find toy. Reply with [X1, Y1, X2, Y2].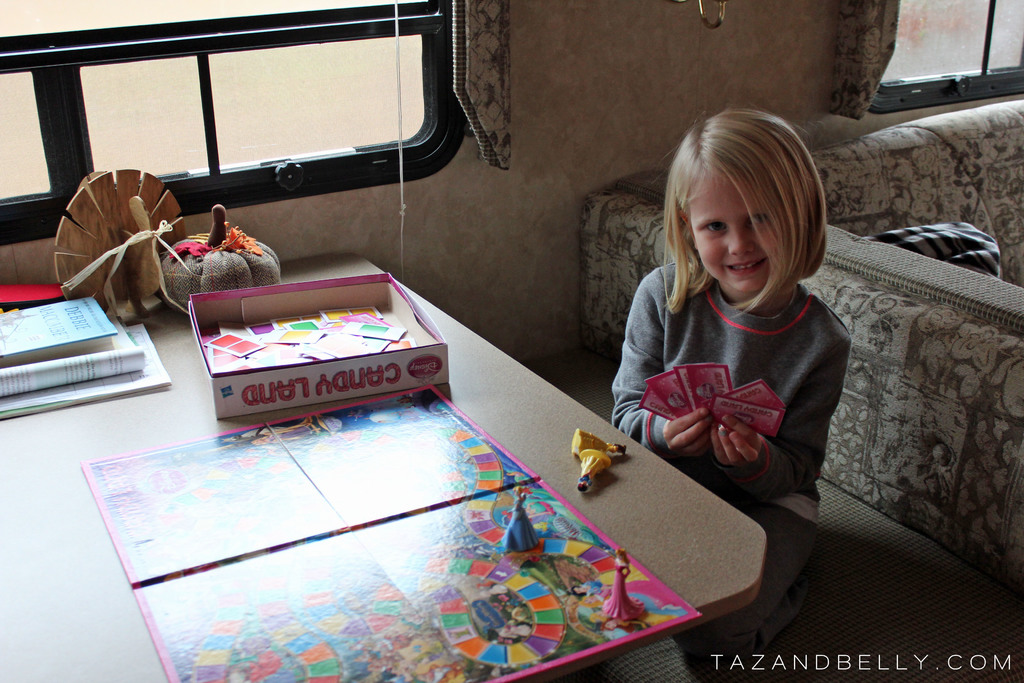
[569, 428, 636, 490].
